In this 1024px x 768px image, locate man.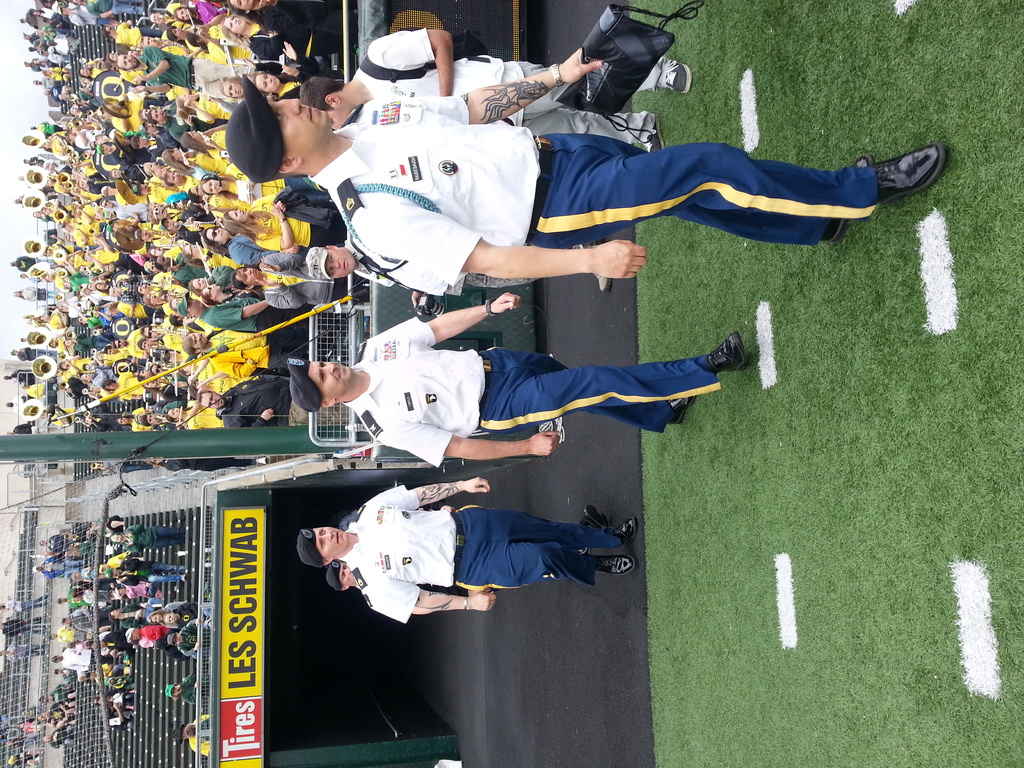
Bounding box: [107,561,185,587].
